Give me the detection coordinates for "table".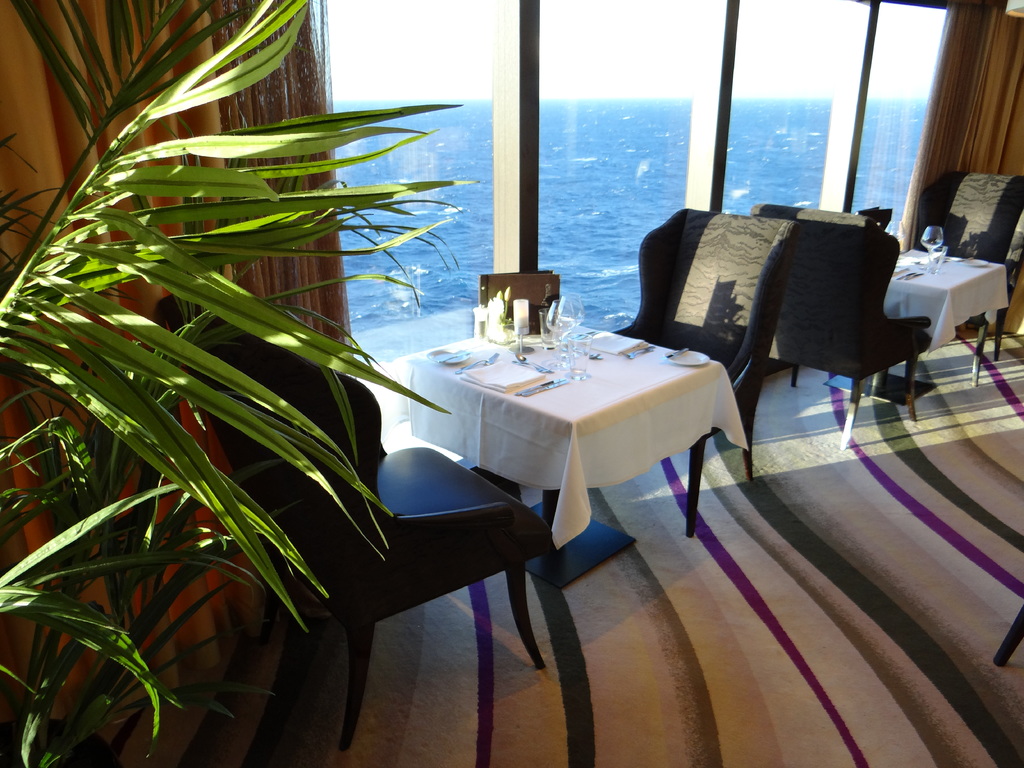
select_region(370, 301, 734, 602).
